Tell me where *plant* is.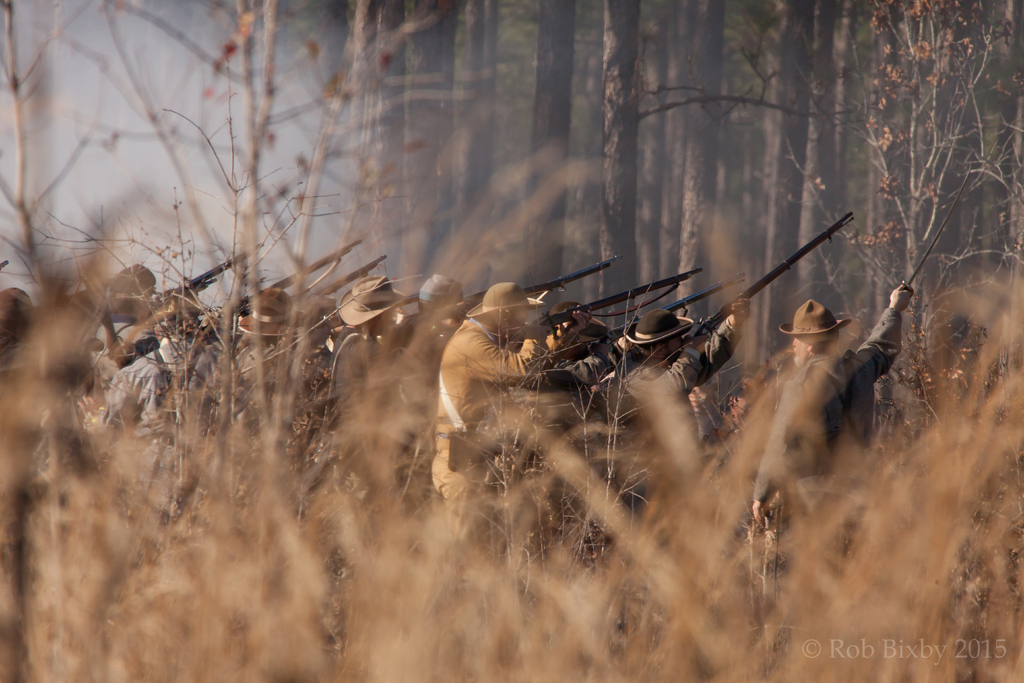
*plant* is at 0, 0, 1023, 682.
